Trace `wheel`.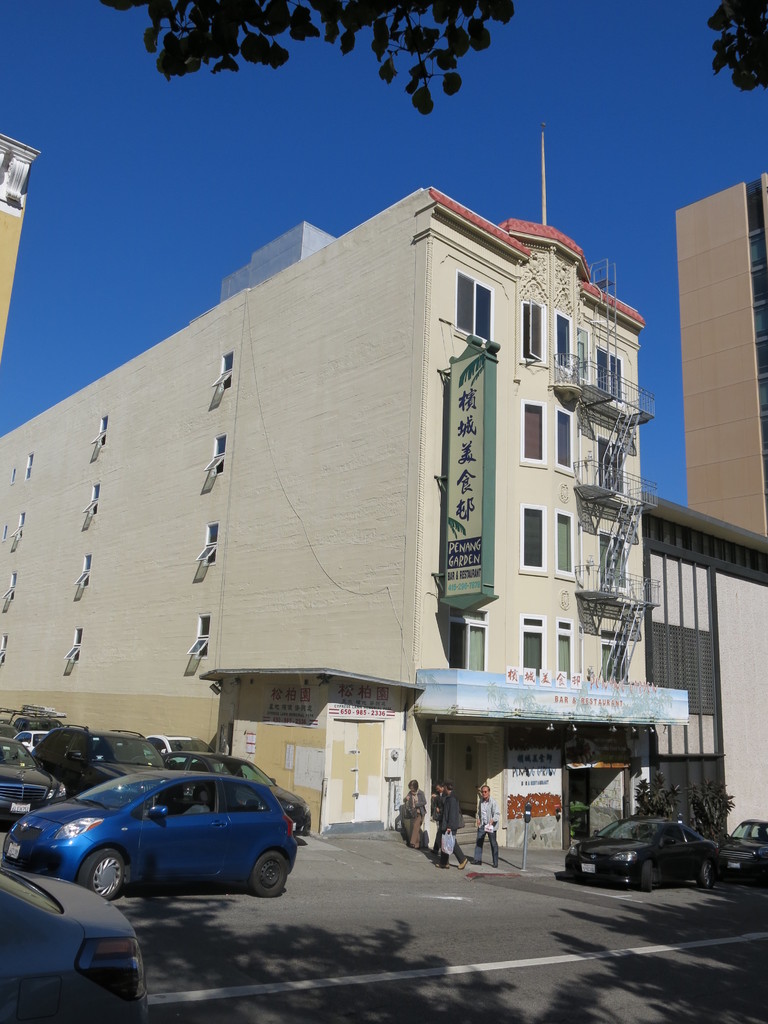
Traced to 81:848:134:904.
